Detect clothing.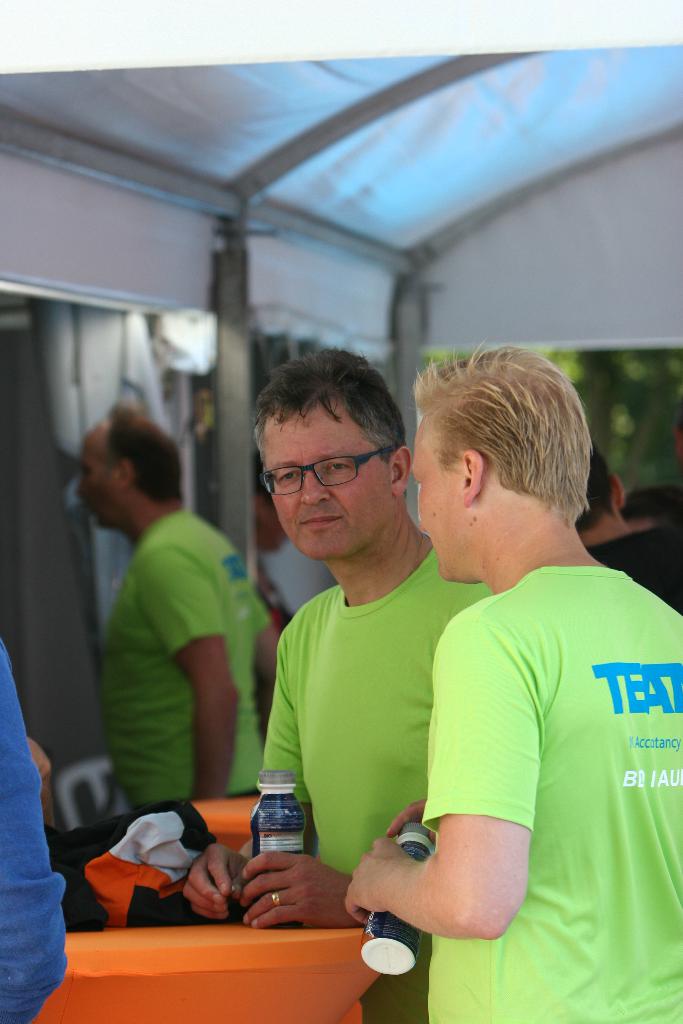
Detected at box(110, 505, 272, 806).
